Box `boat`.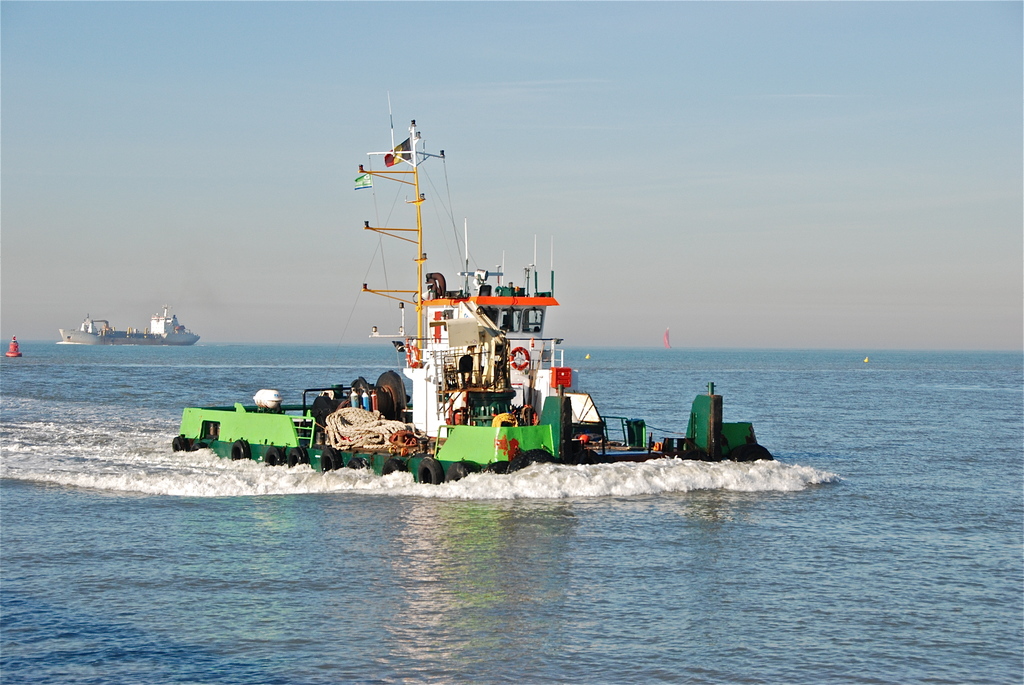
pyautogui.locateOnScreen(661, 323, 671, 353).
